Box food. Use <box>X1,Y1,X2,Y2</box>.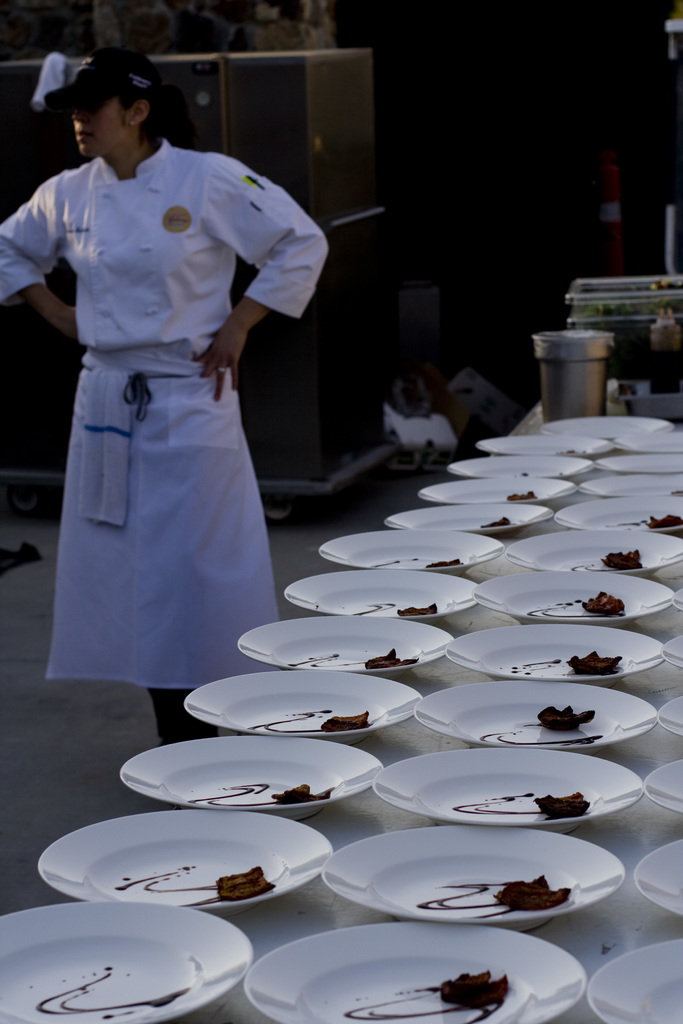
<box>479,514,509,535</box>.
